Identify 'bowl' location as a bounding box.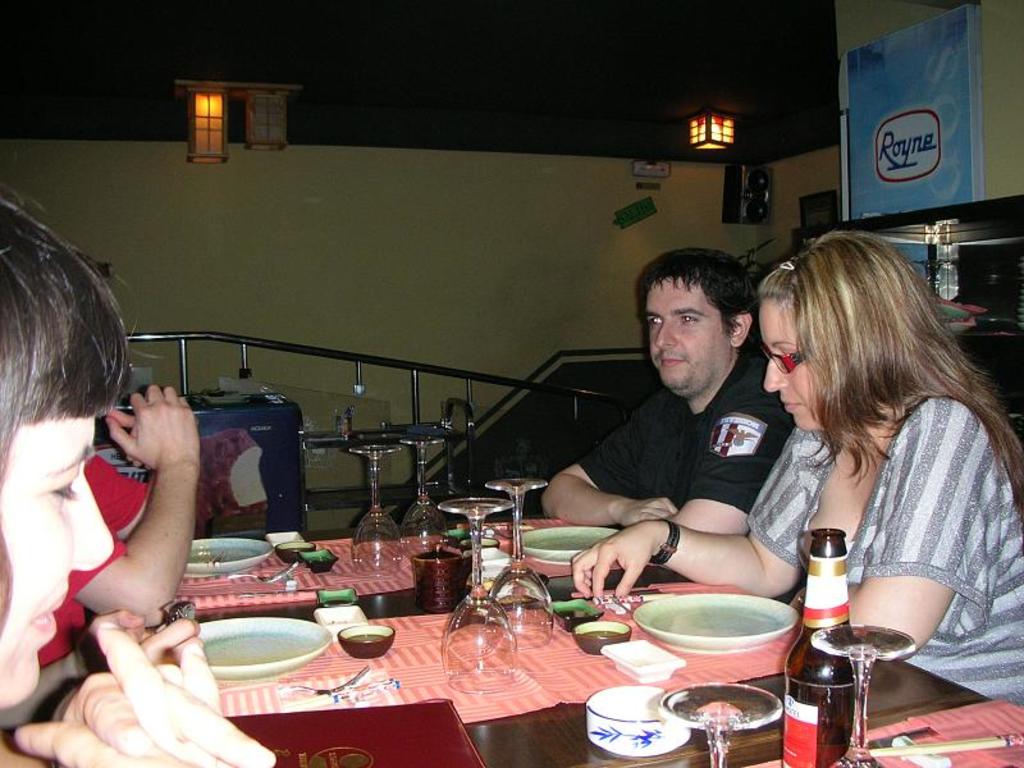
locate(548, 596, 603, 630).
